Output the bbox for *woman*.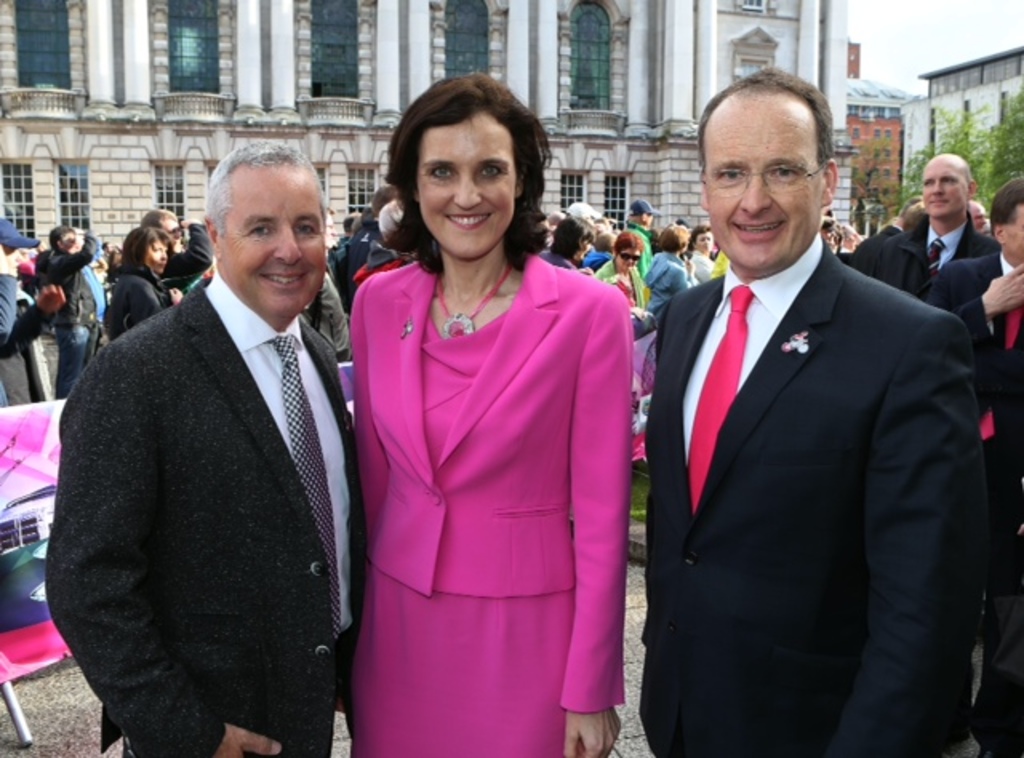
<bbox>114, 222, 181, 339</bbox>.
